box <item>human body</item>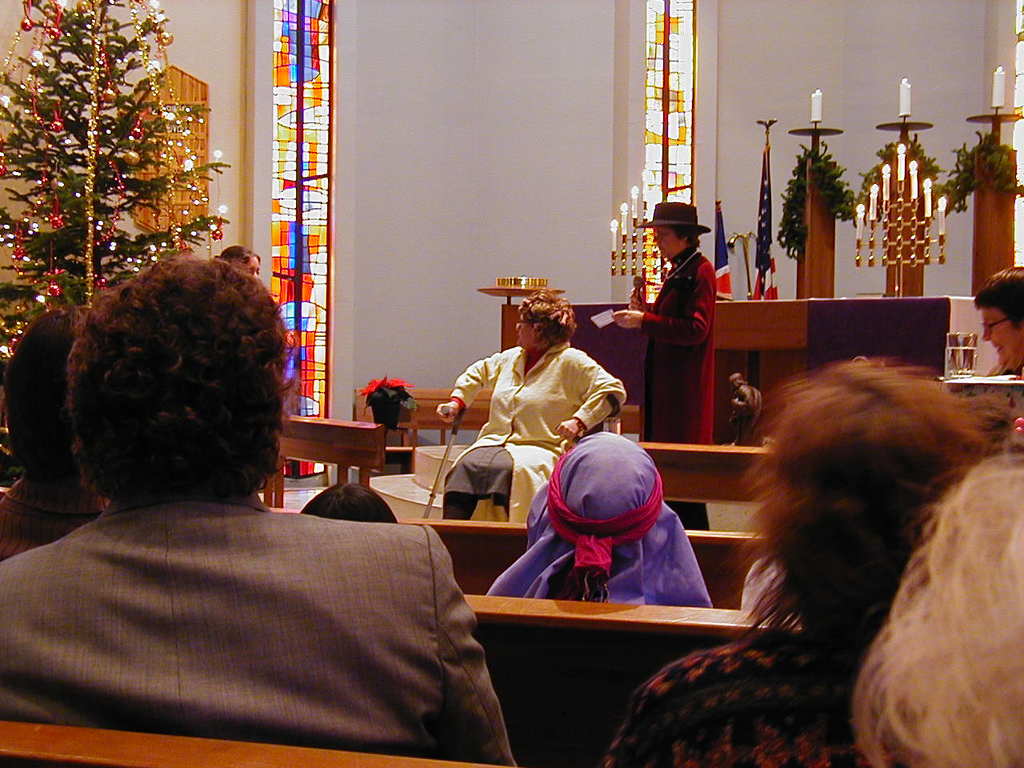
0/254/523/767
